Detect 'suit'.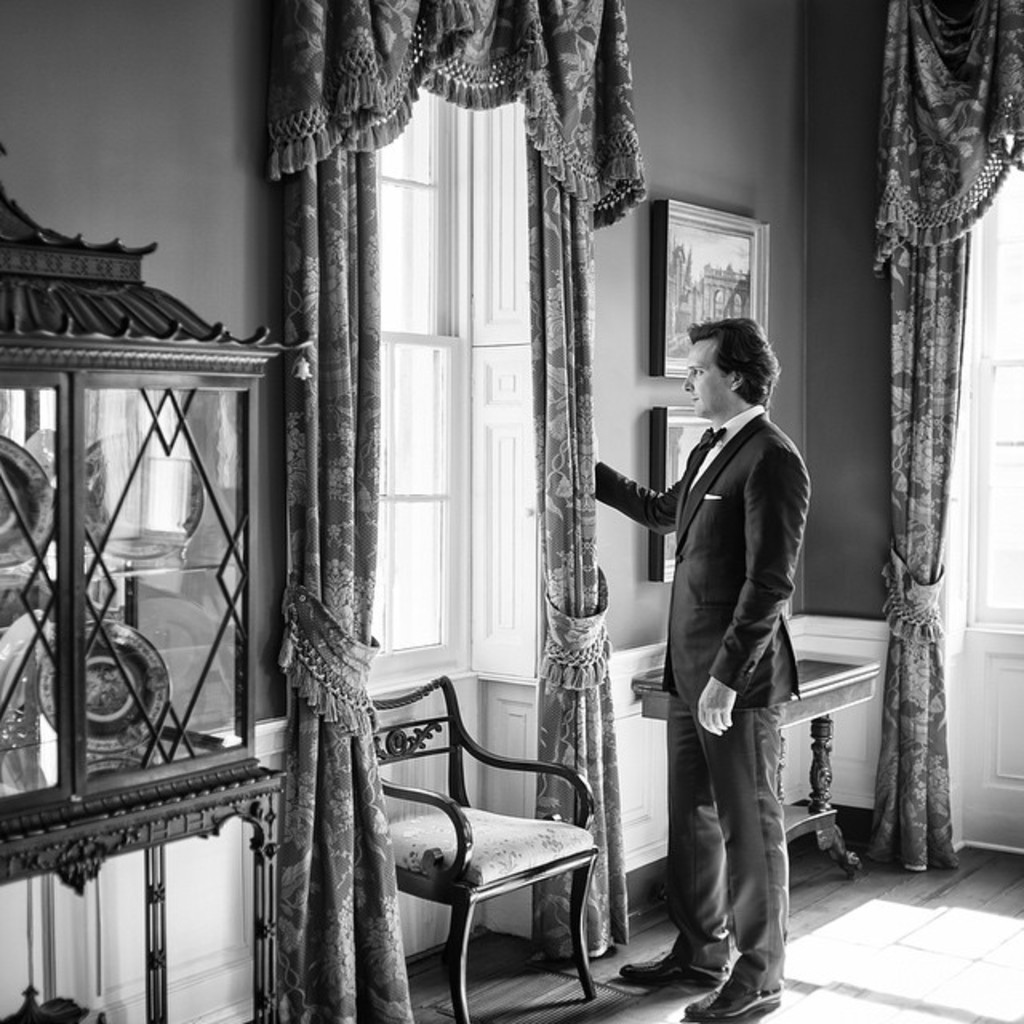
Detected at box(592, 405, 819, 997).
